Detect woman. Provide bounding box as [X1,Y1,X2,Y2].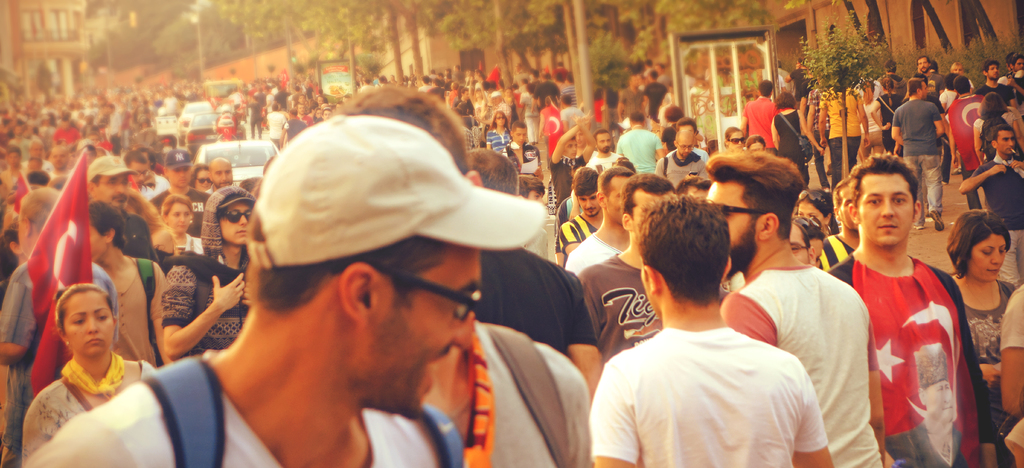
[946,209,1022,402].
